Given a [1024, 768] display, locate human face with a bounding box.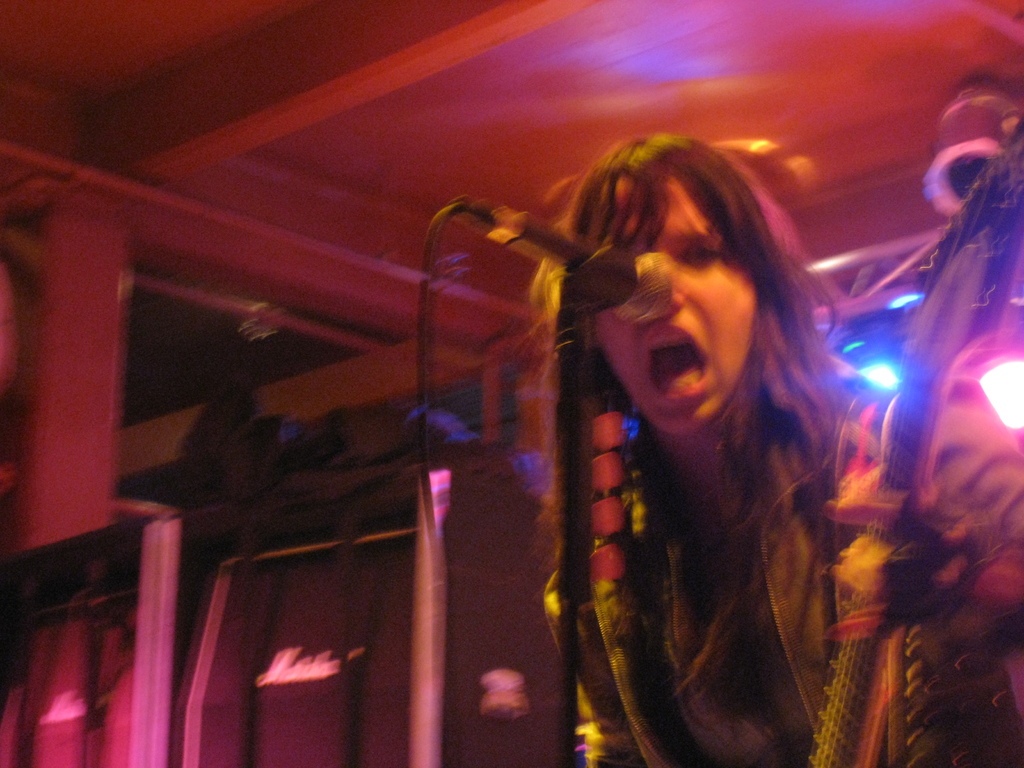
Located: locate(598, 185, 748, 434).
